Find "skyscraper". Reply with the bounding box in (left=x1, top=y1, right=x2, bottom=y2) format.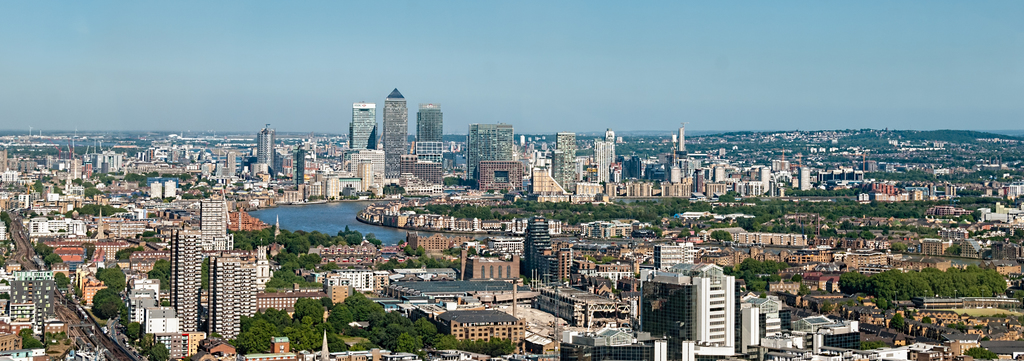
(left=591, top=138, right=617, bottom=189).
